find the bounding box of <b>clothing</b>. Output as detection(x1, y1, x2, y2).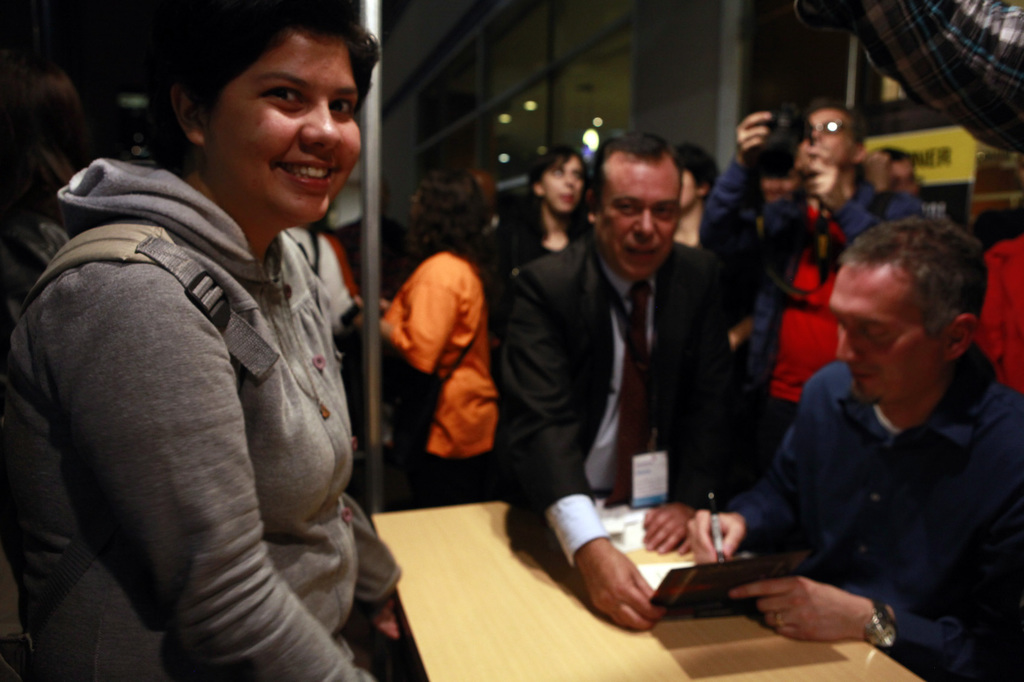
detection(718, 162, 958, 425).
